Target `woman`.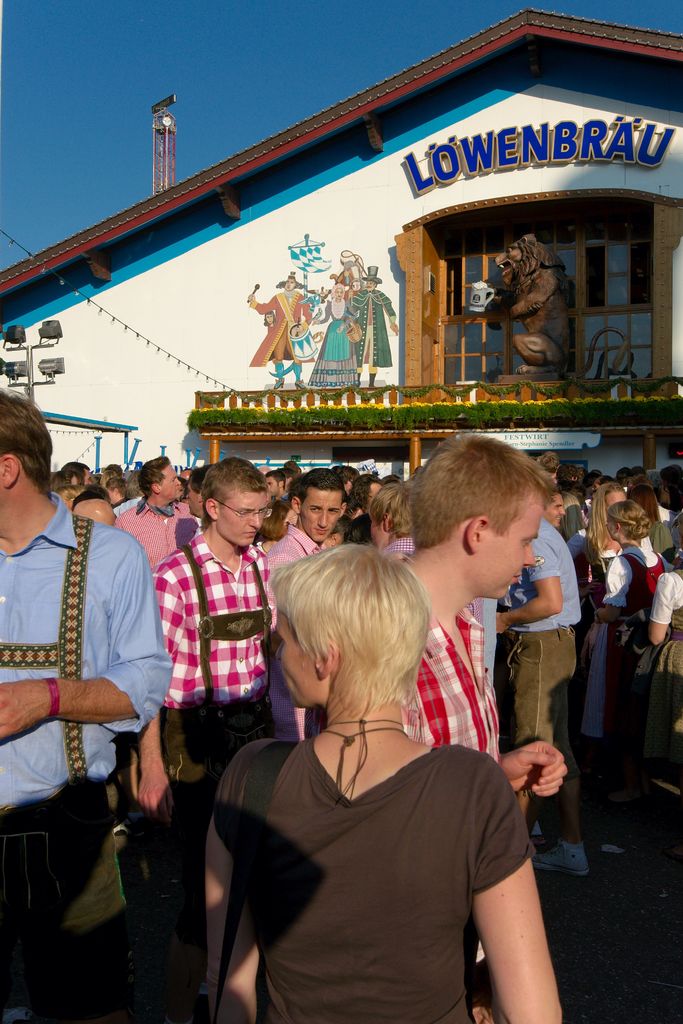
Target region: bbox=[579, 499, 674, 741].
